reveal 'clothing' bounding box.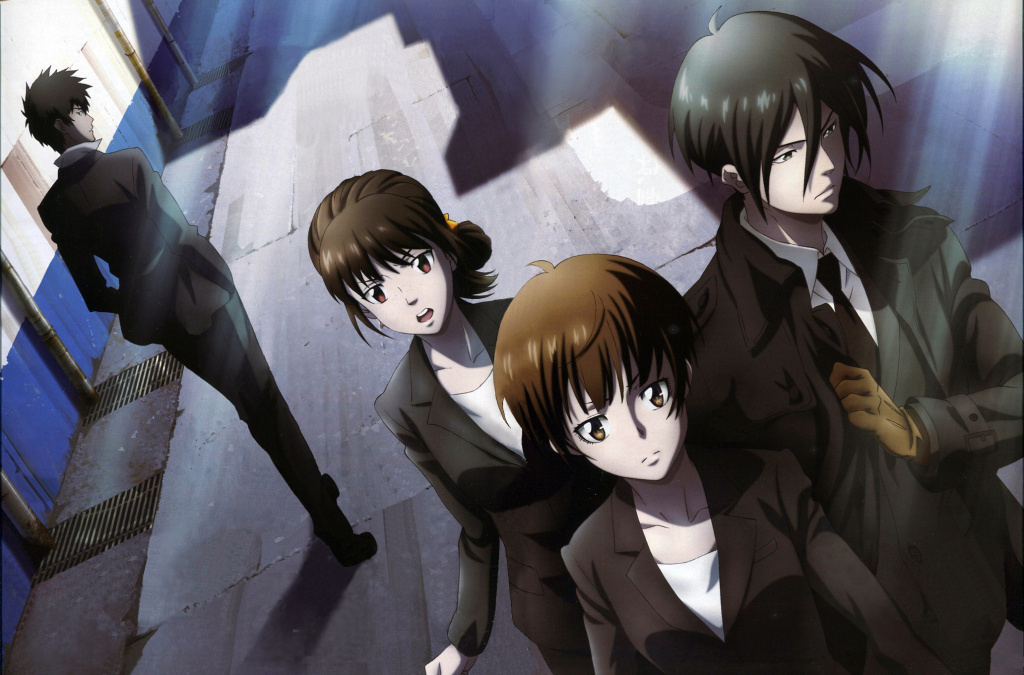
Revealed: locate(554, 406, 933, 671).
